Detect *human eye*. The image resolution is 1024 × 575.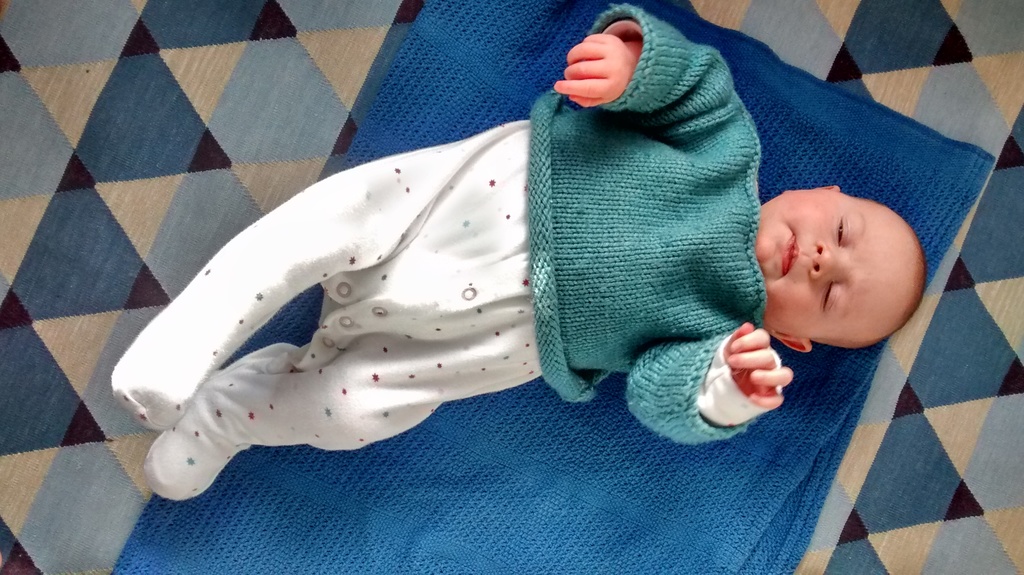
833:211:850:246.
